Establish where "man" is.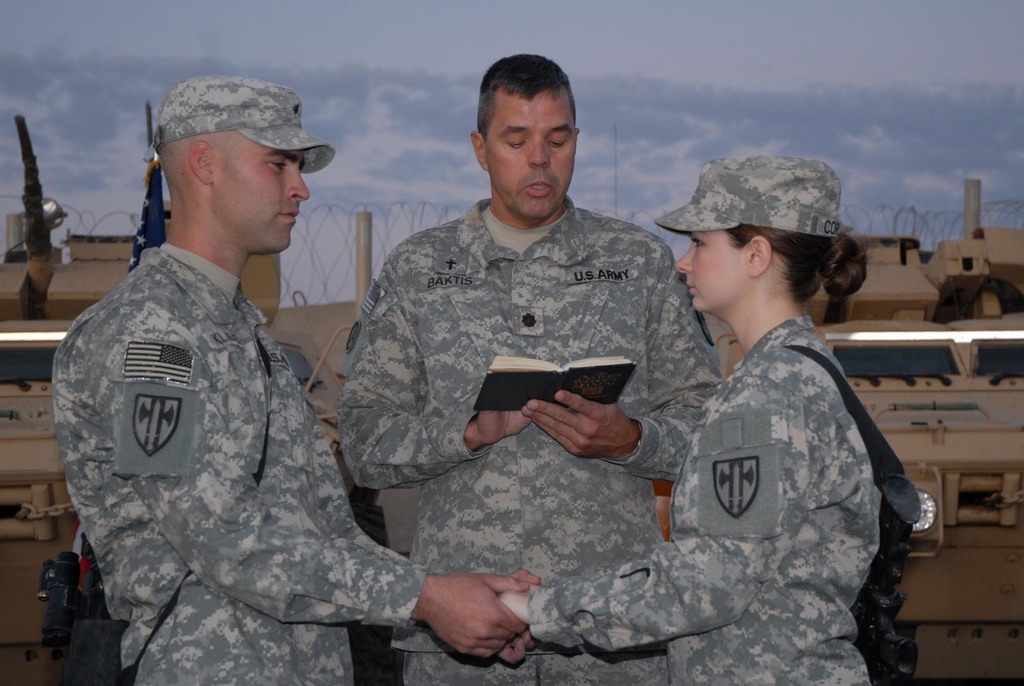
Established at detection(69, 89, 452, 669).
